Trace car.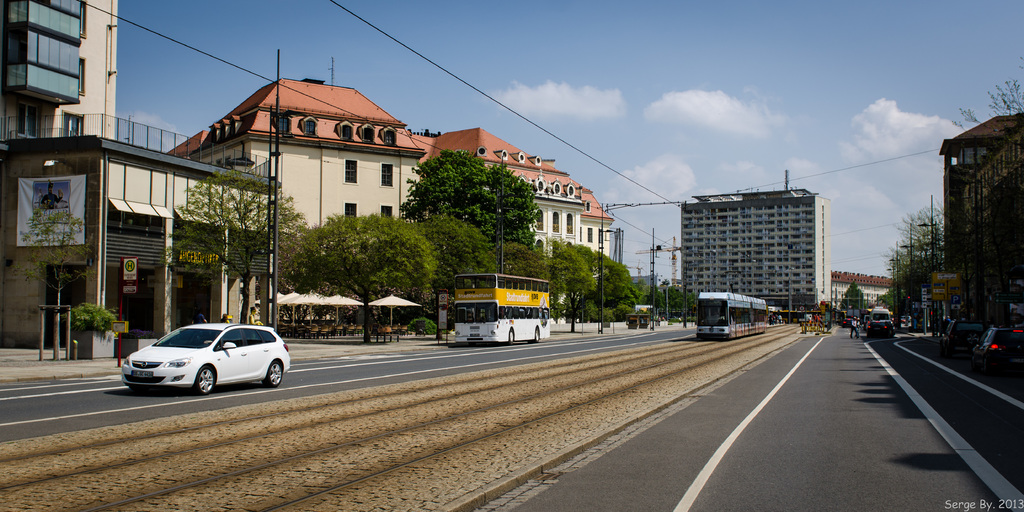
Traced to box(973, 326, 1015, 378).
